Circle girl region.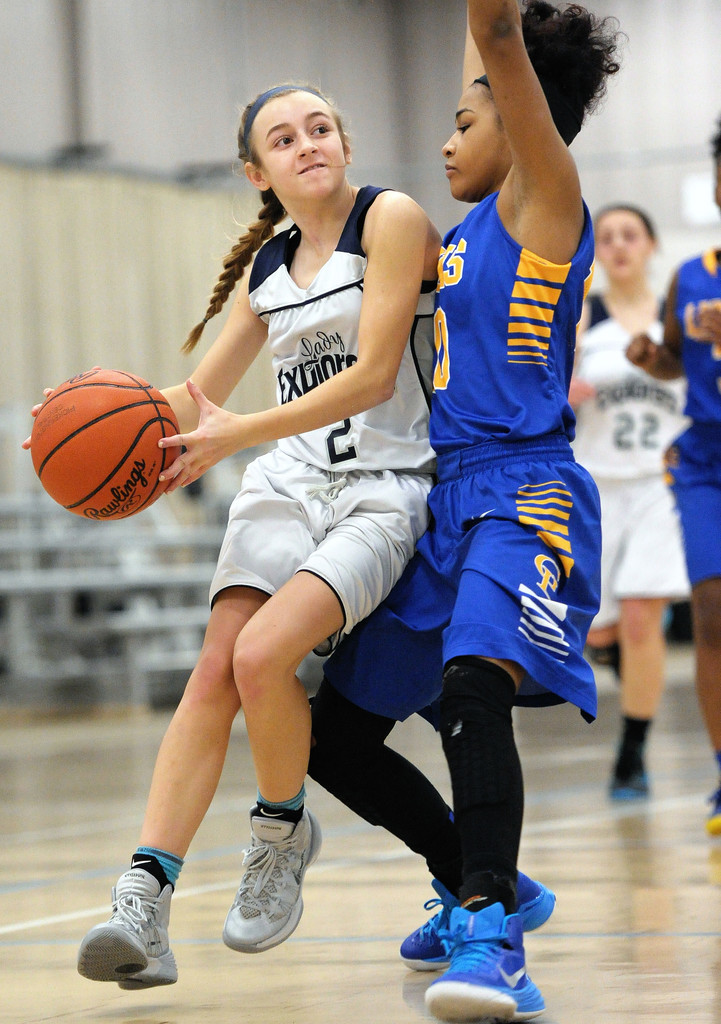
Region: (304, 113, 598, 1021).
